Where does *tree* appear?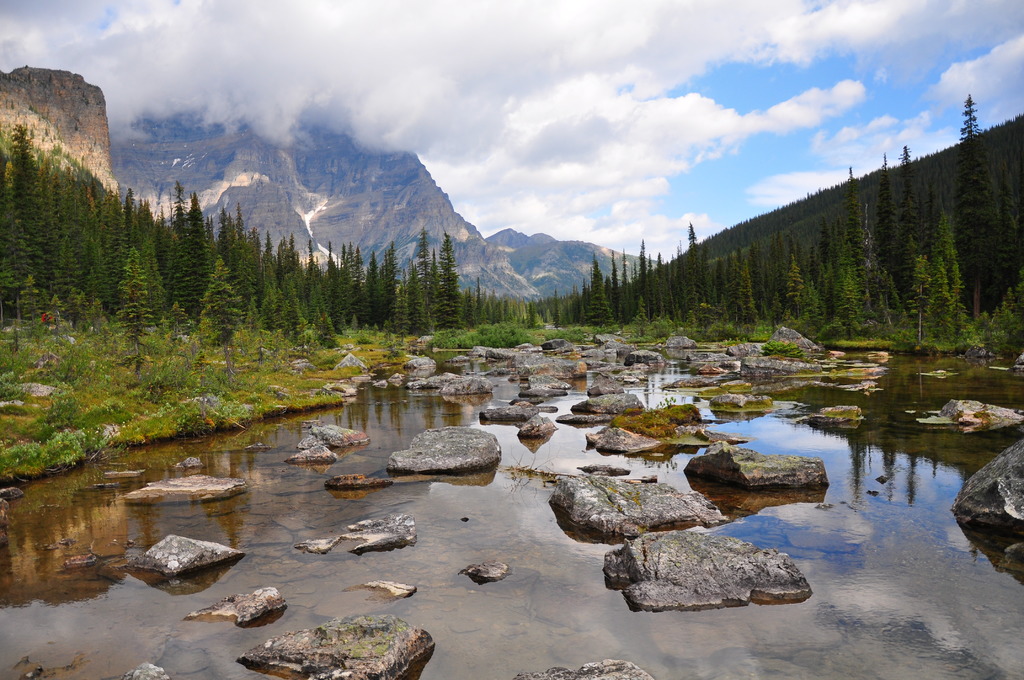
Appears at locate(867, 122, 991, 350).
